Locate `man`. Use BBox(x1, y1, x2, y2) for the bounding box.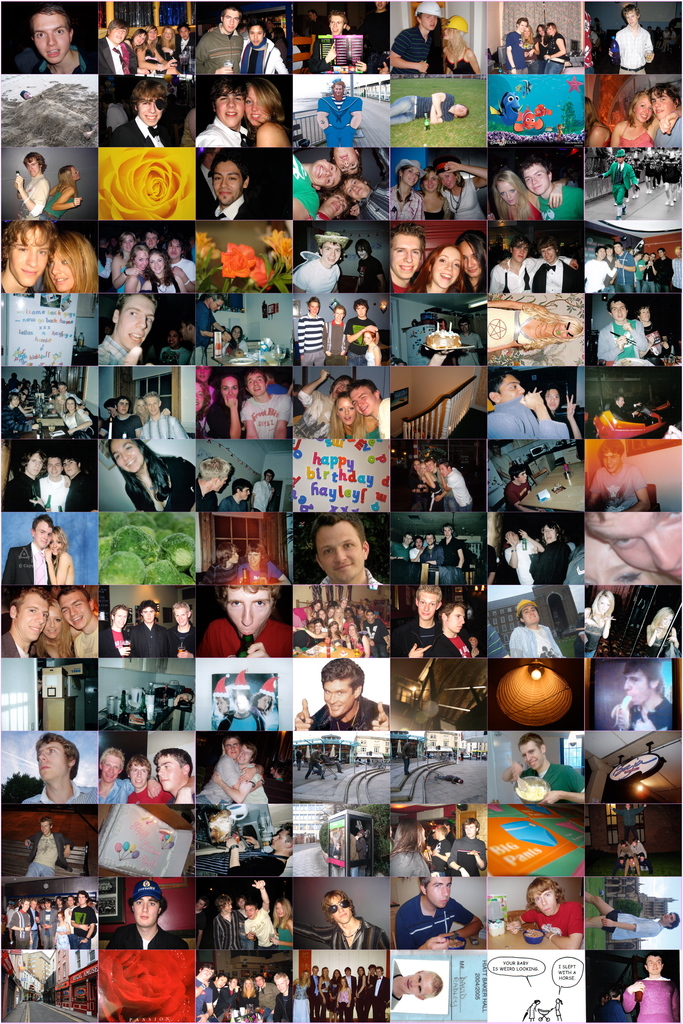
BBox(327, 891, 390, 949).
